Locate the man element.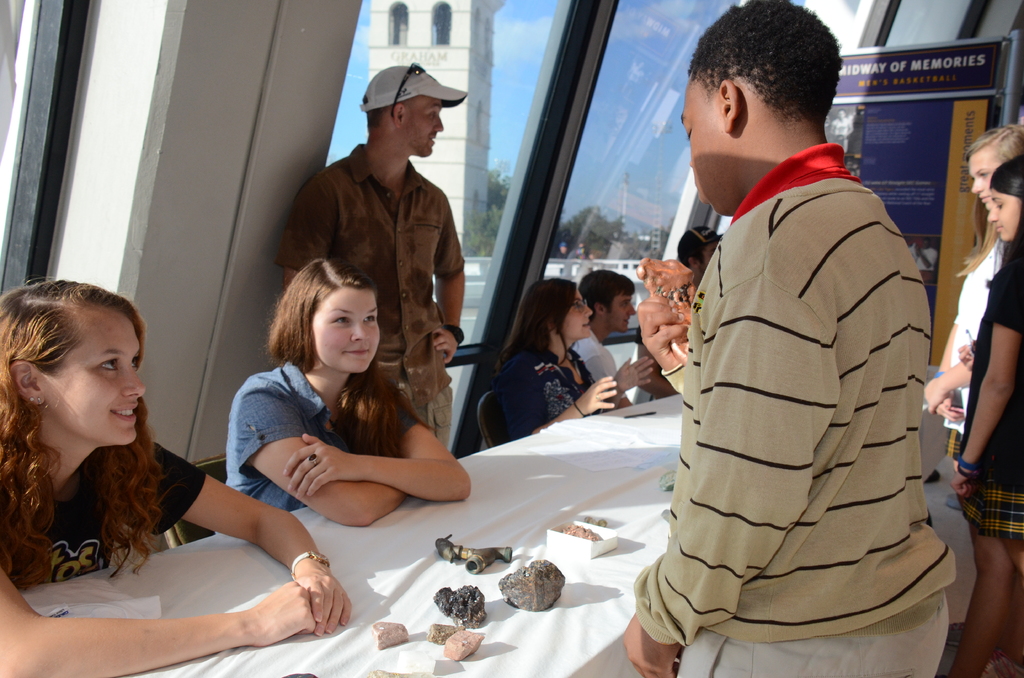
Element bbox: <region>679, 227, 723, 288</region>.
